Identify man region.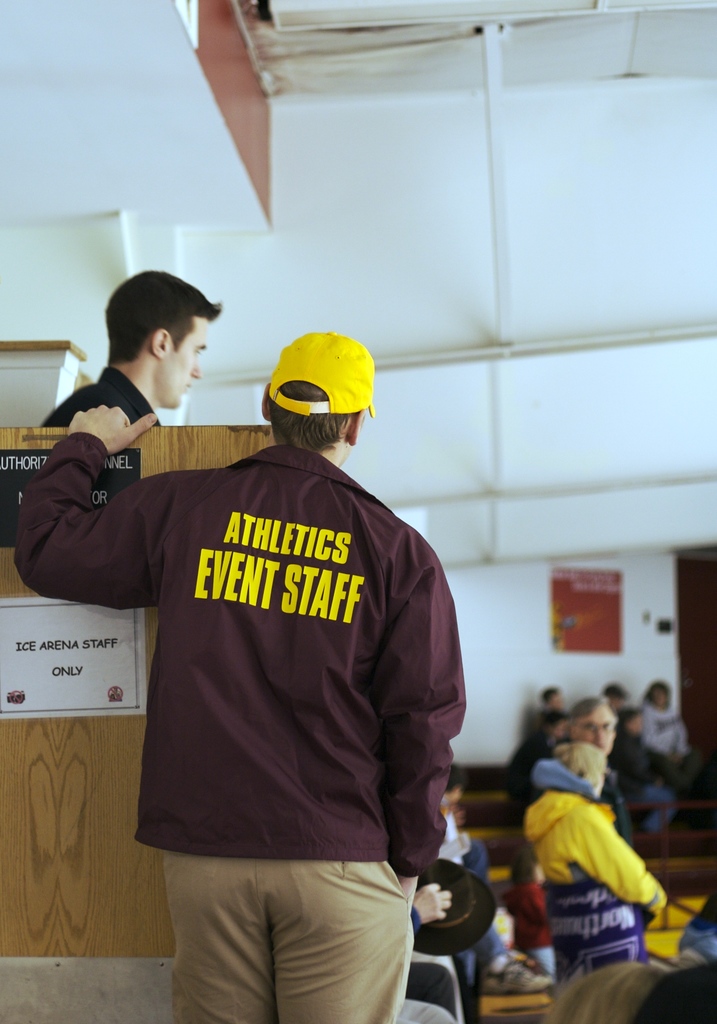
Region: box(38, 267, 223, 430).
